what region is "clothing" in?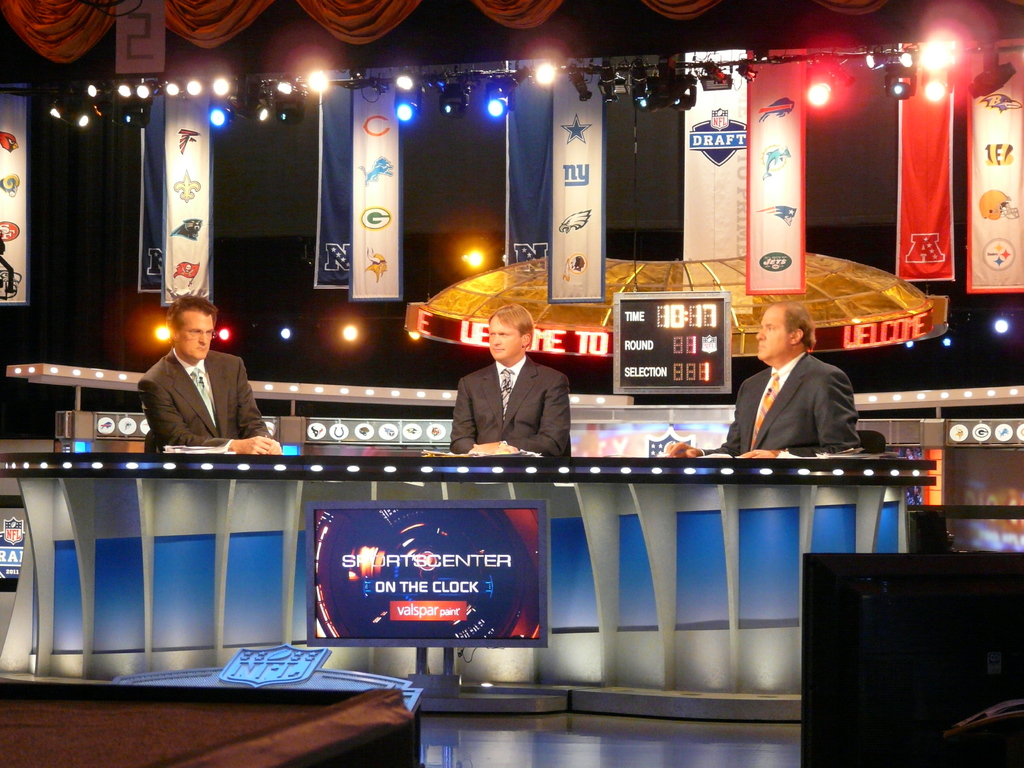
detection(440, 351, 573, 458).
